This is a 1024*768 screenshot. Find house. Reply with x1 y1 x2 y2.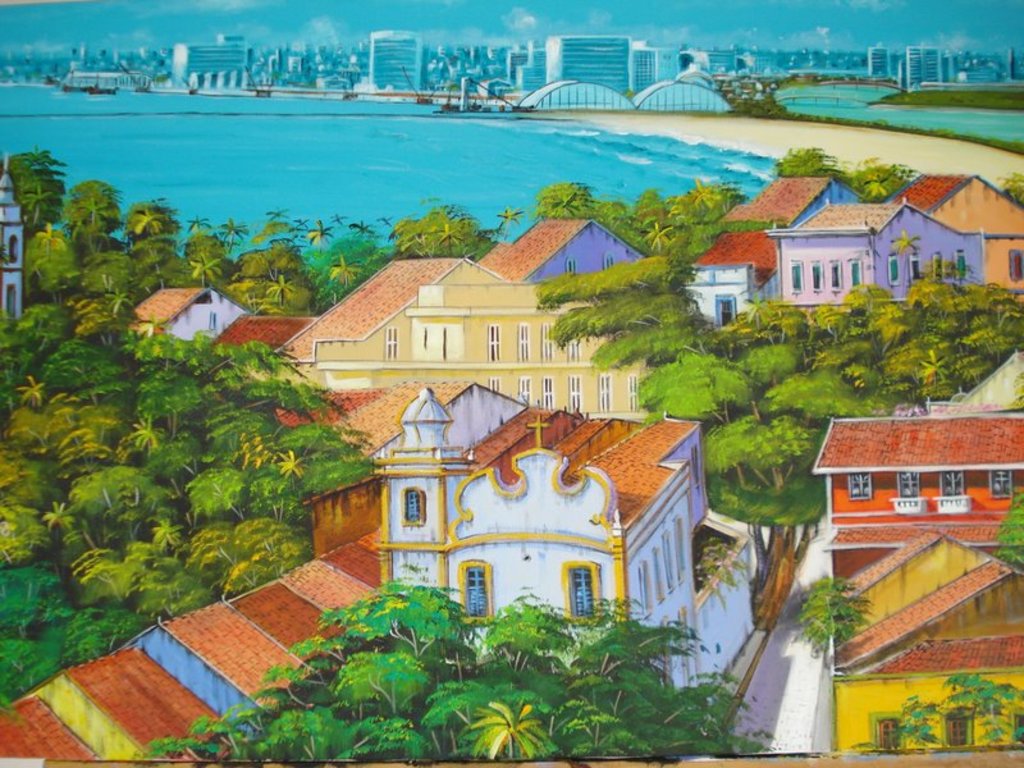
700 221 765 340.
